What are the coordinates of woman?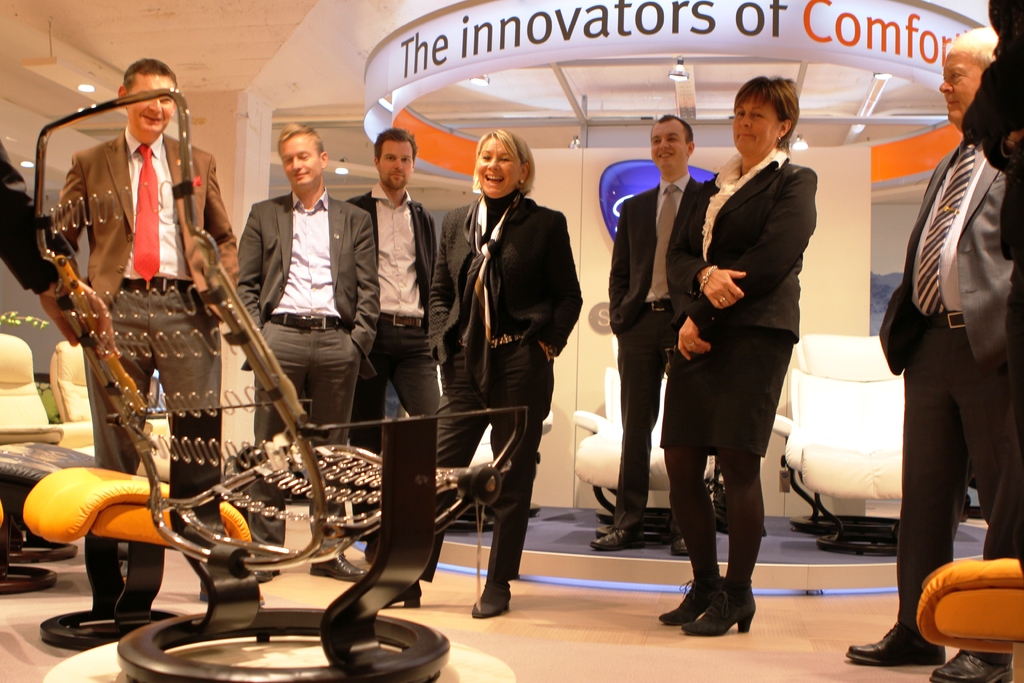
{"x1": 385, "y1": 129, "x2": 579, "y2": 619}.
